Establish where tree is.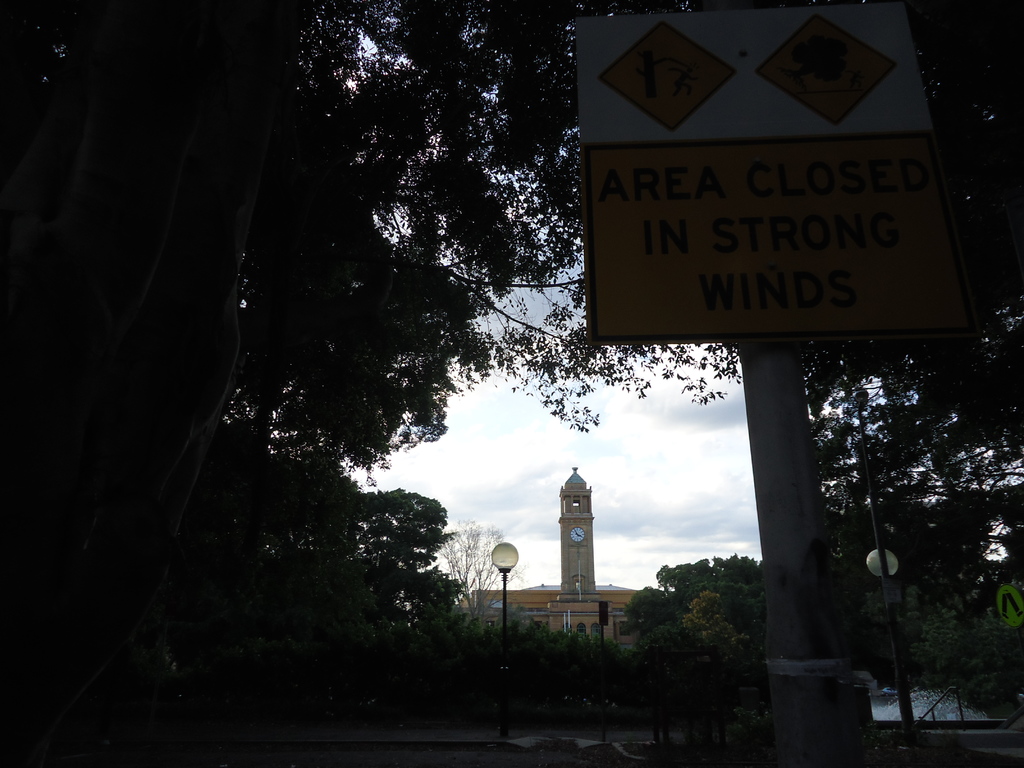
Established at [294,0,742,438].
